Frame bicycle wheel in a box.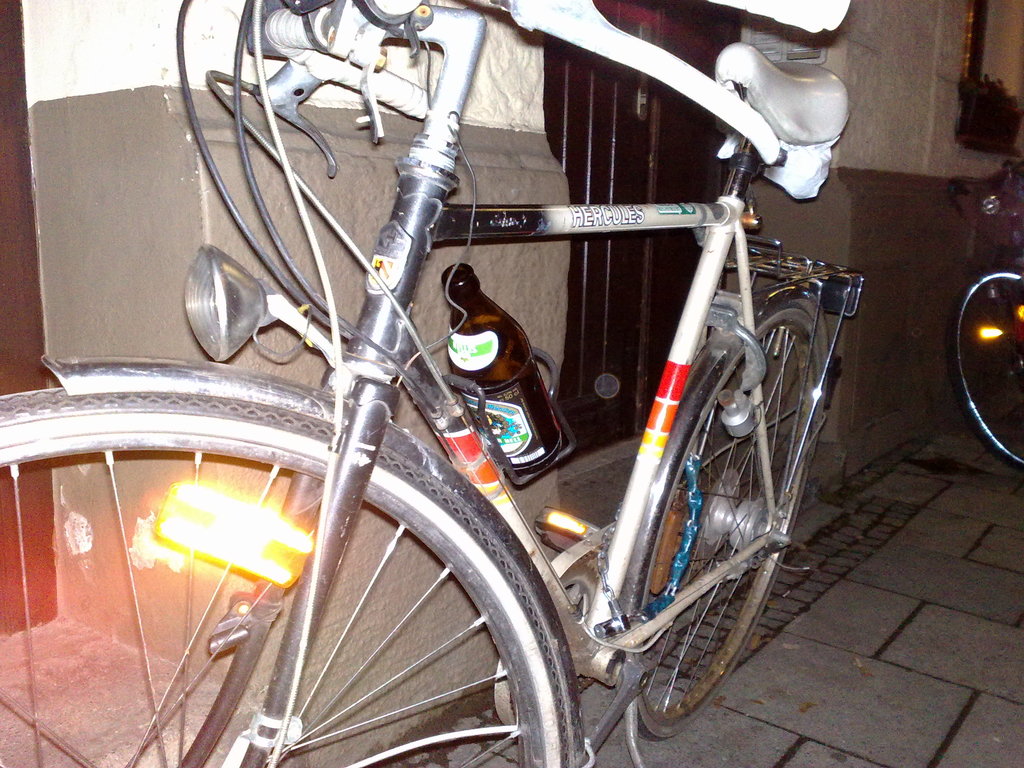
(622,300,831,745).
